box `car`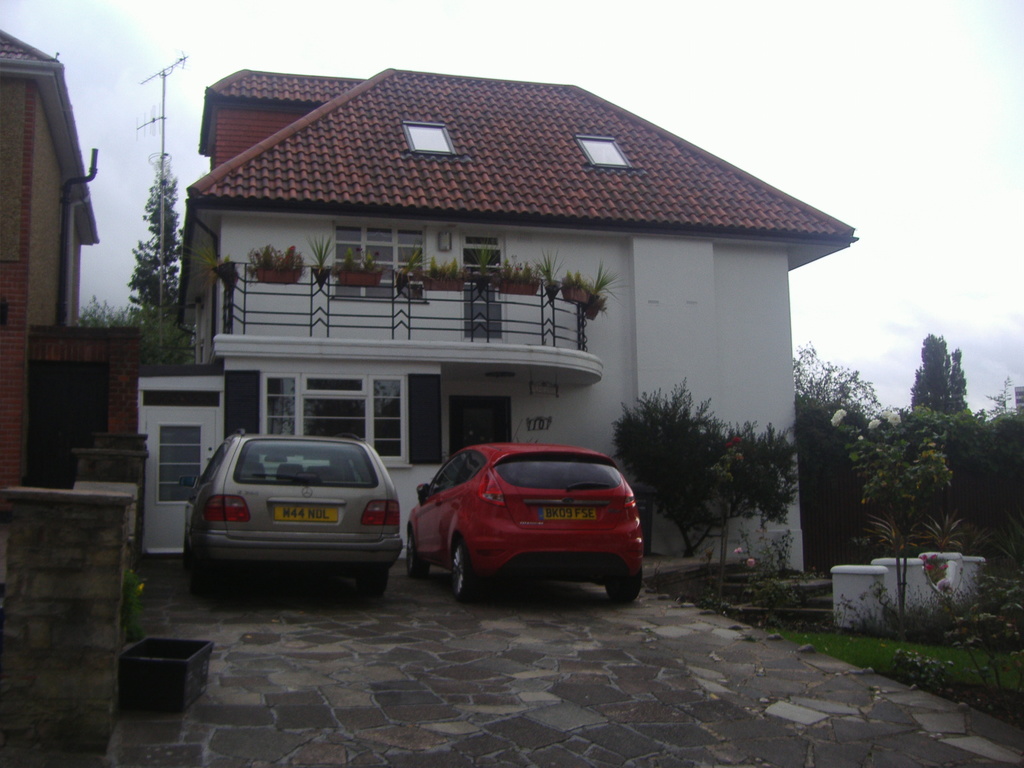
select_region(405, 420, 643, 604)
